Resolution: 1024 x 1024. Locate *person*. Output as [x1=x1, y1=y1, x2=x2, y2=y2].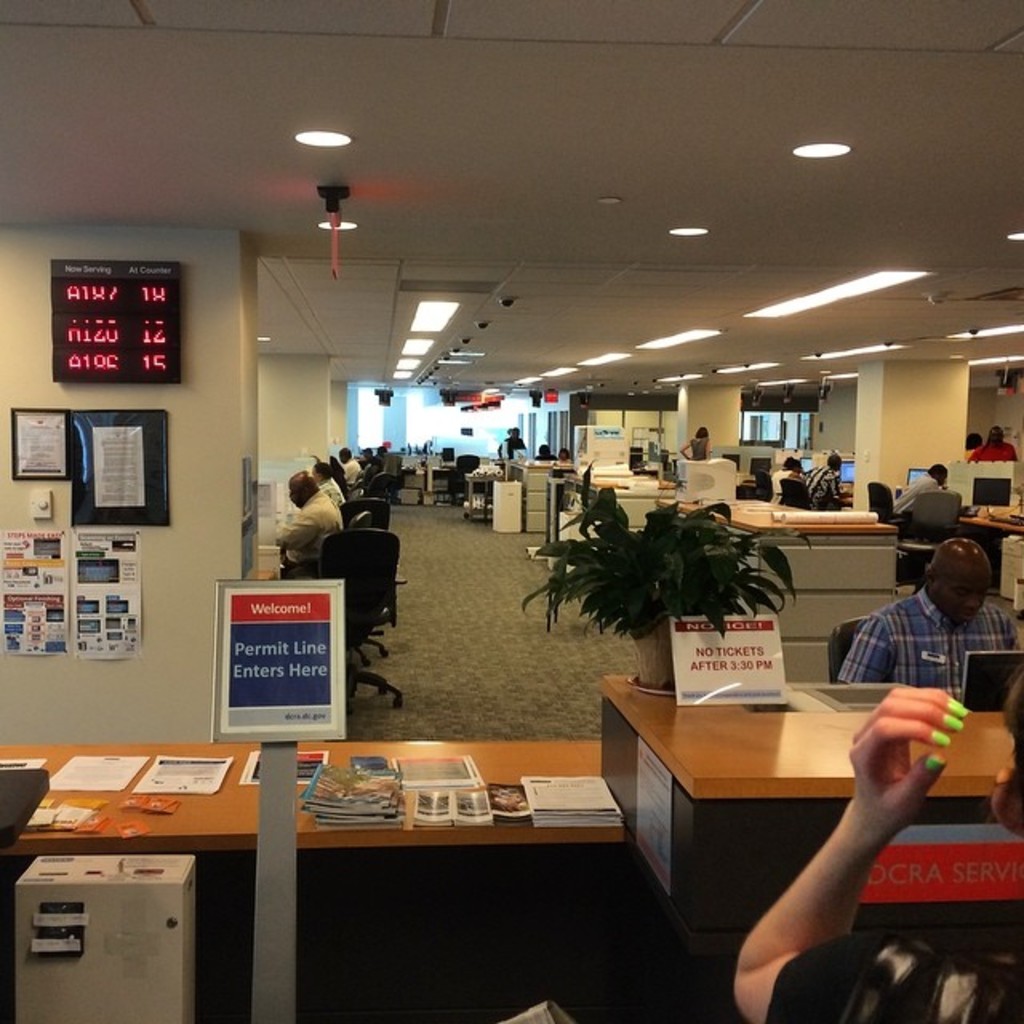
[x1=885, y1=461, x2=958, y2=518].
